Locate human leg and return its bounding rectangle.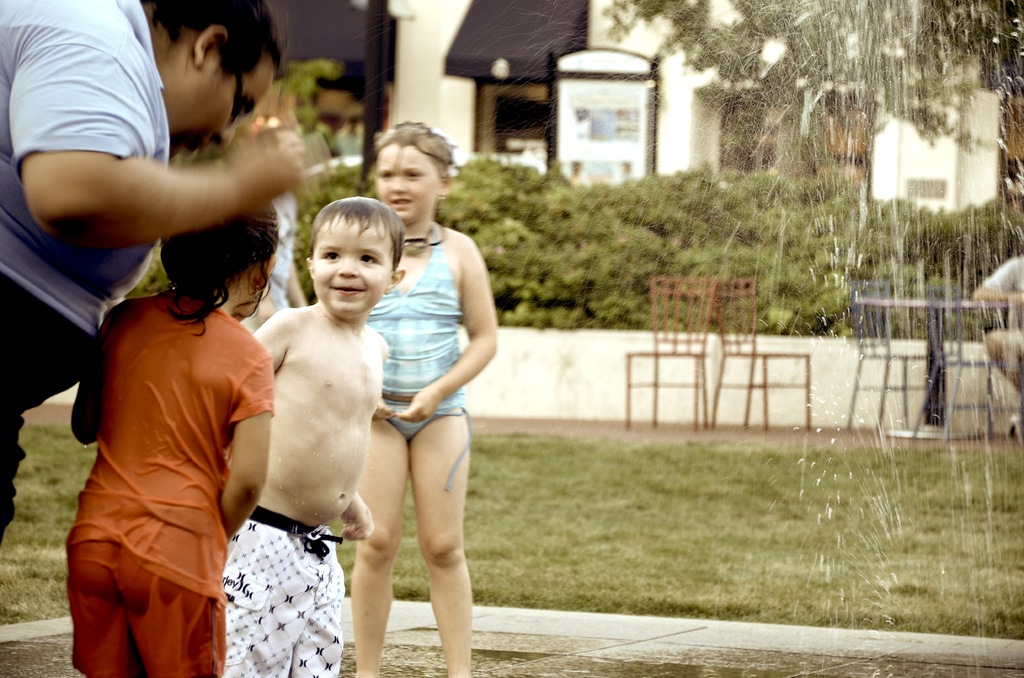
408,411,471,677.
